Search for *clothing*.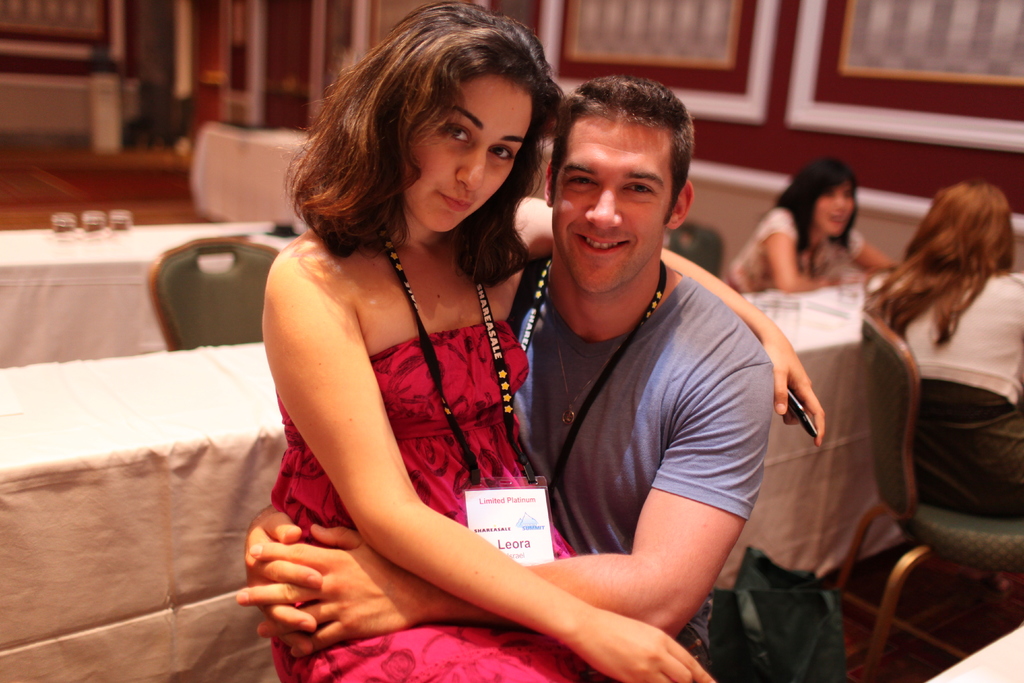
Found at bbox(516, 258, 768, 677).
